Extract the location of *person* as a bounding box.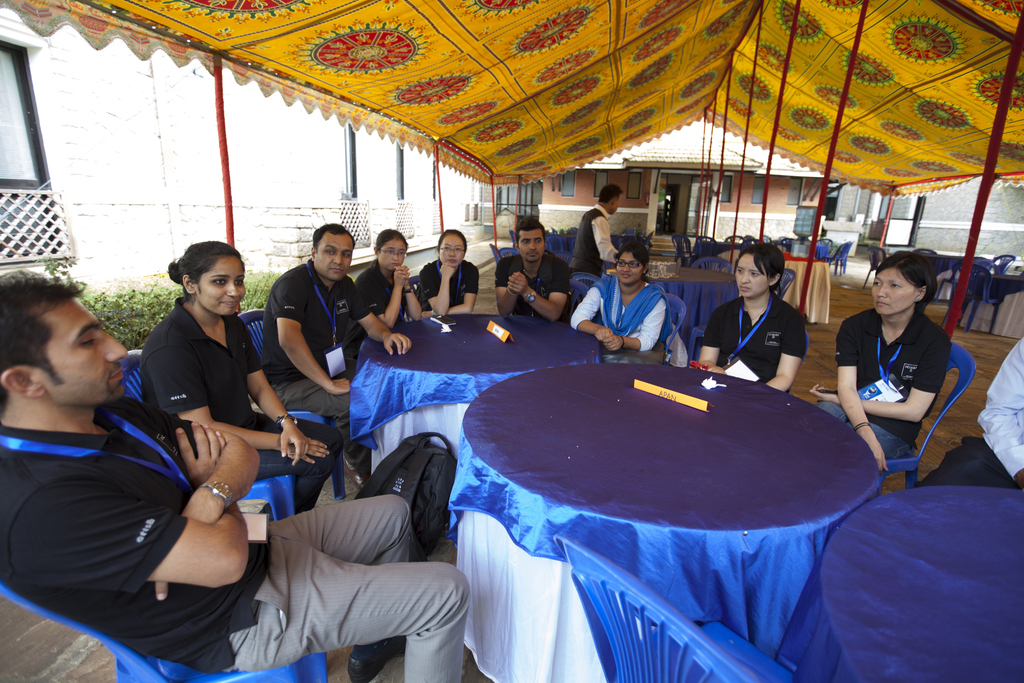
x1=347, y1=229, x2=419, y2=353.
